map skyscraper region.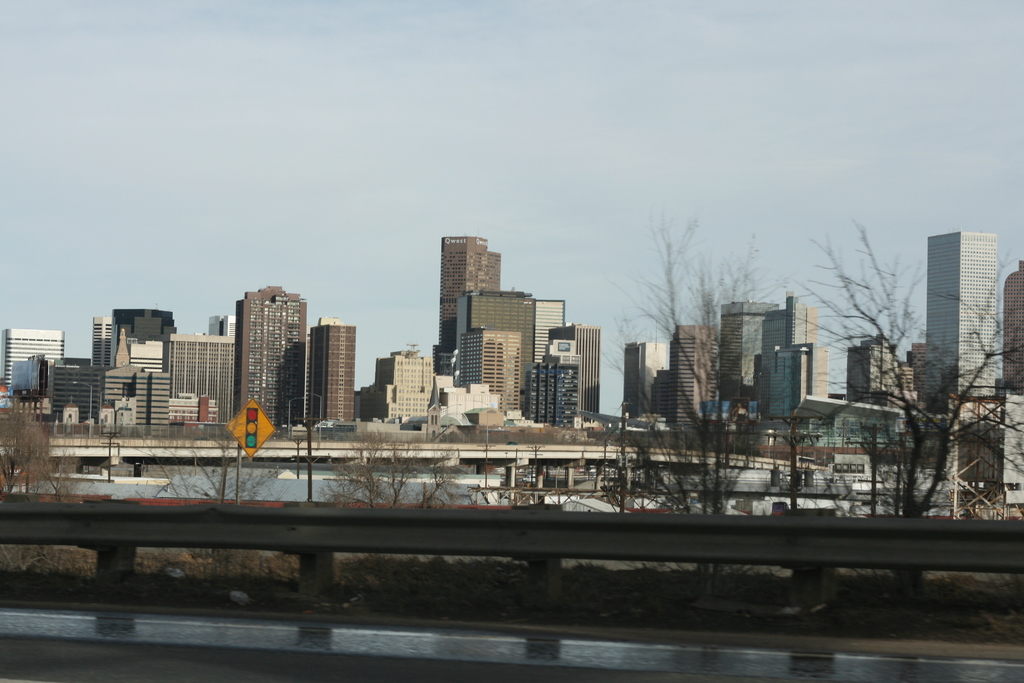
Mapped to crop(311, 315, 351, 429).
